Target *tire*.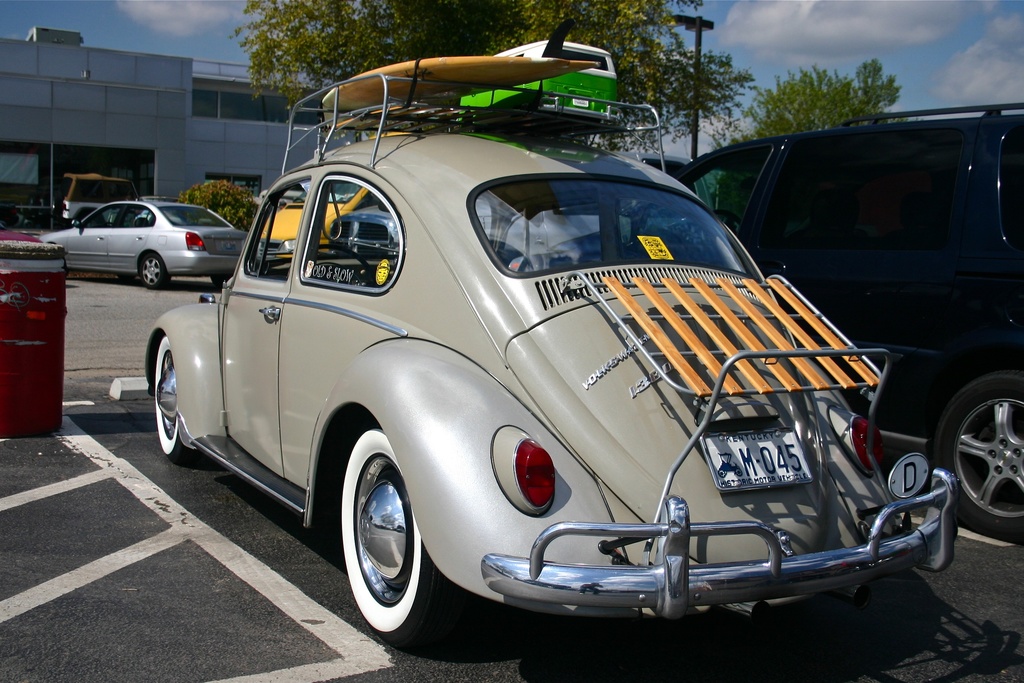
Target region: 118,273,135,280.
